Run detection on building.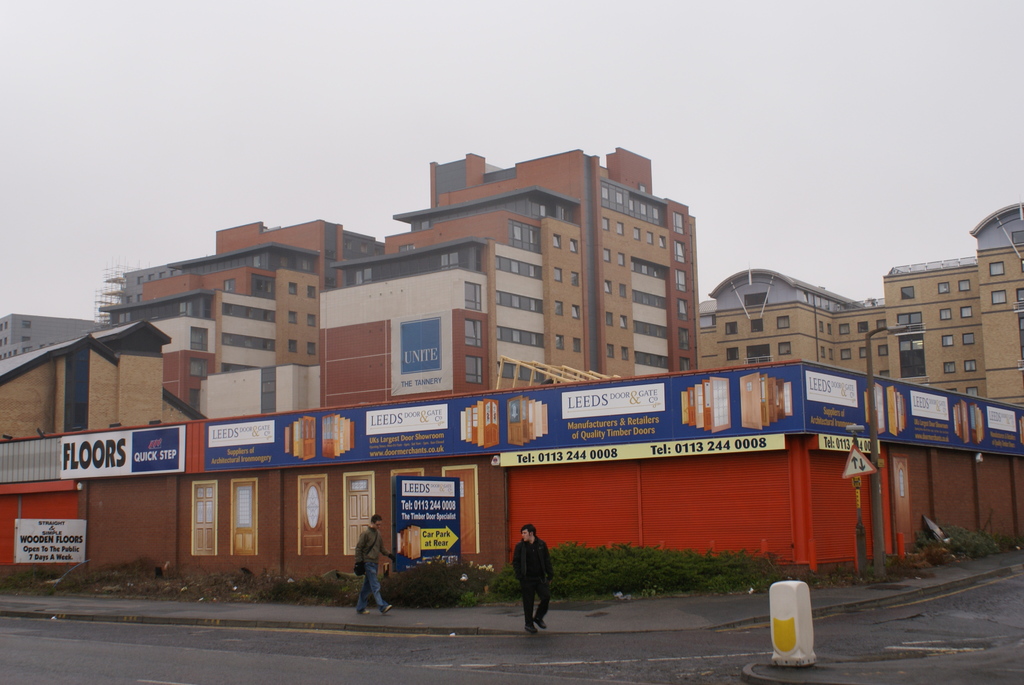
Result: 0,322,174,449.
